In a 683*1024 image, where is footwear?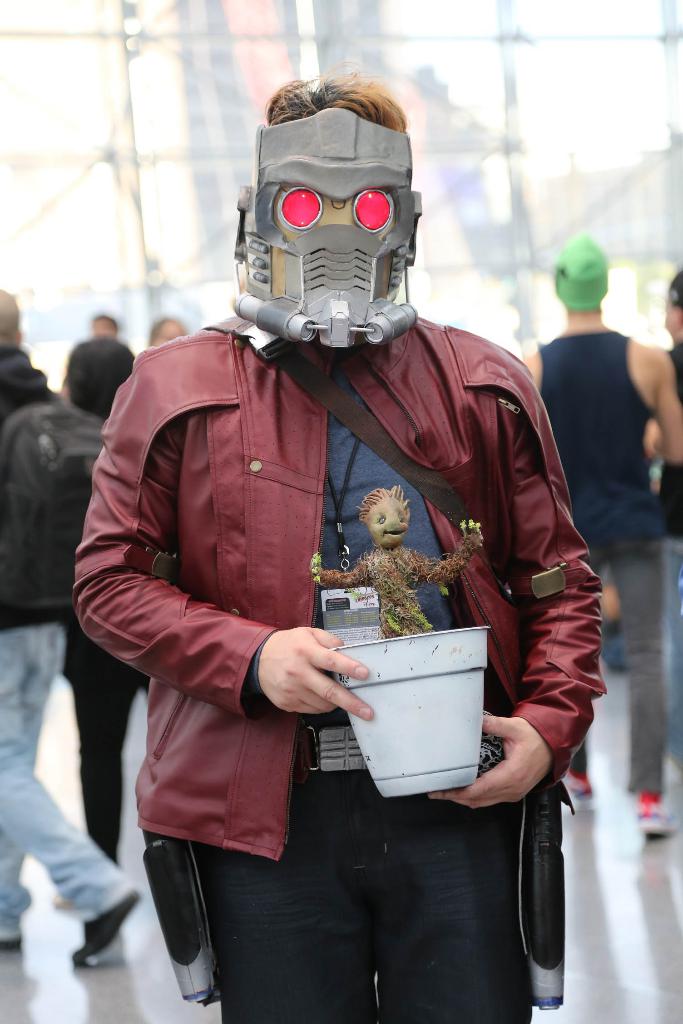
Rect(561, 774, 598, 807).
